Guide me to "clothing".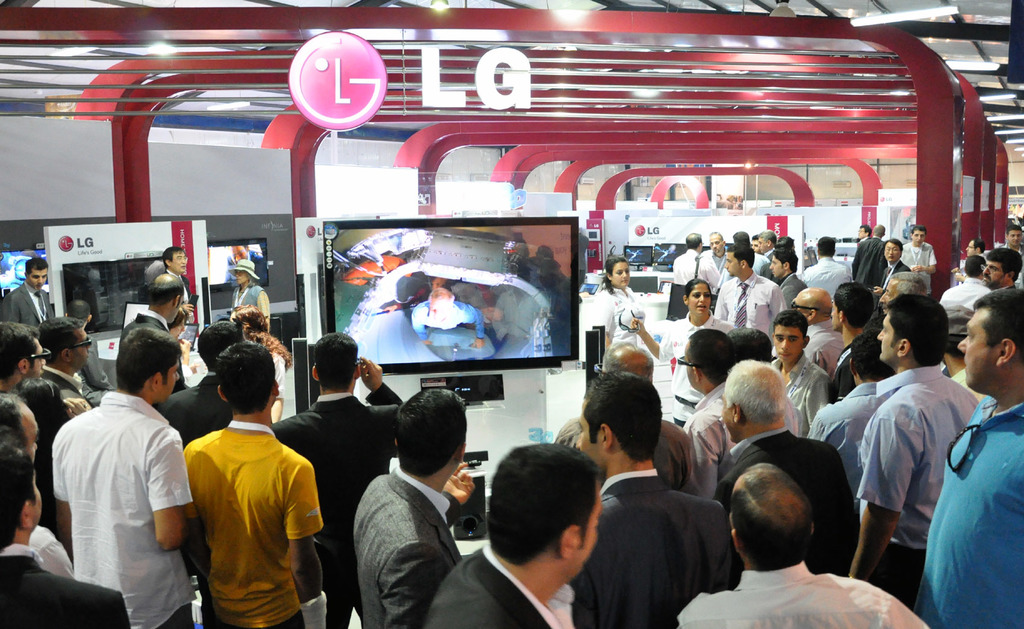
Guidance: crop(0, 535, 136, 628).
